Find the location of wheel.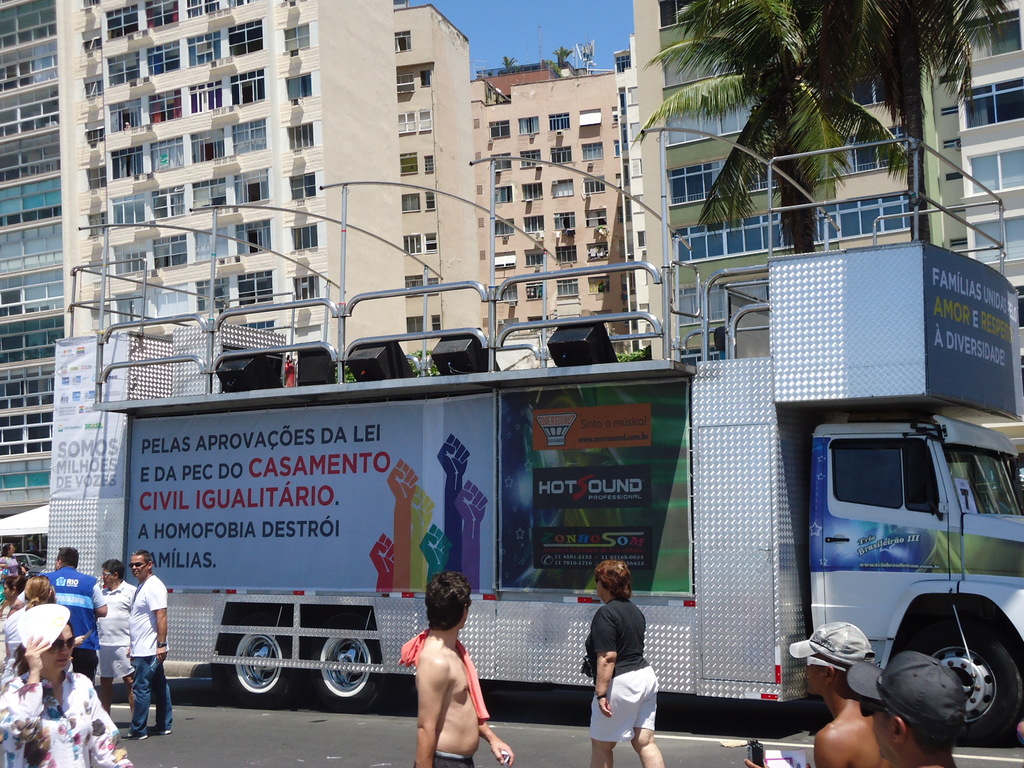
Location: 226/620/289/705.
